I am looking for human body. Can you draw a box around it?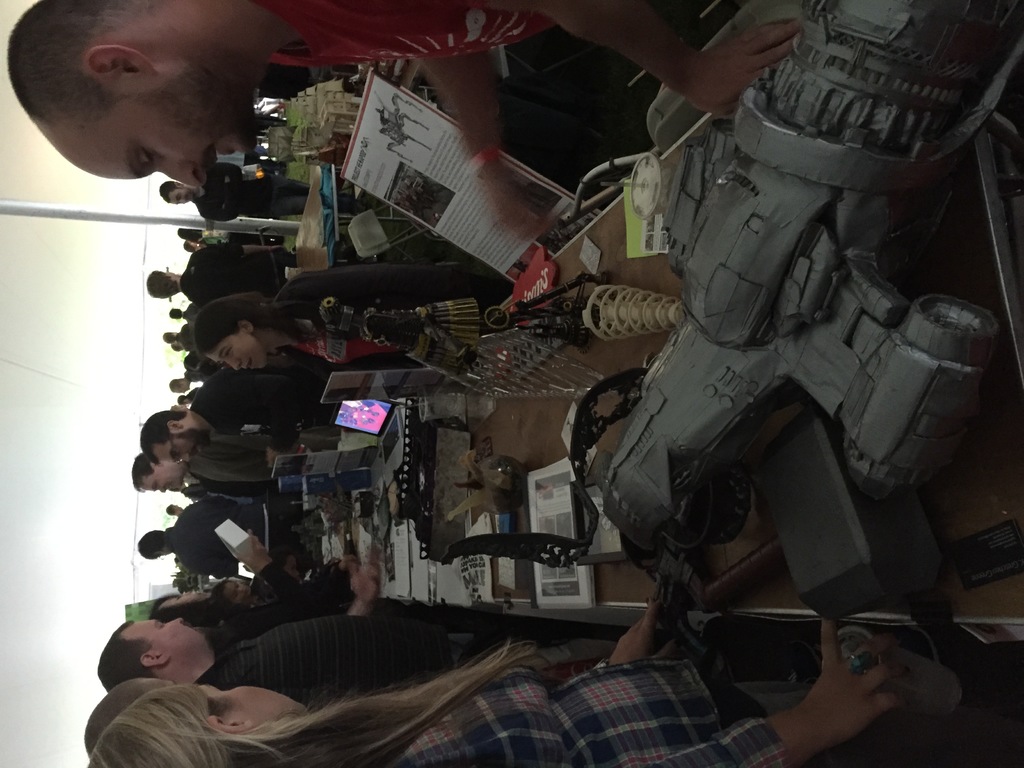
Sure, the bounding box is {"x1": 87, "y1": 582, "x2": 1018, "y2": 767}.
